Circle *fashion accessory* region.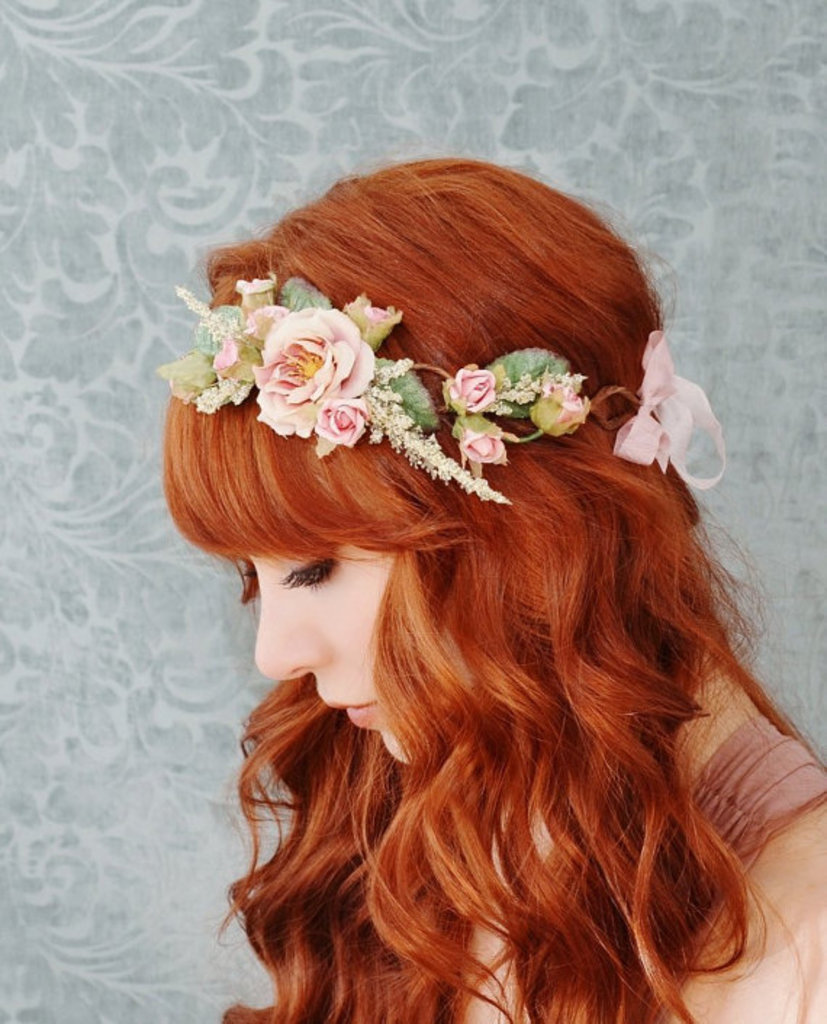
Region: 157, 267, 728, 505.
